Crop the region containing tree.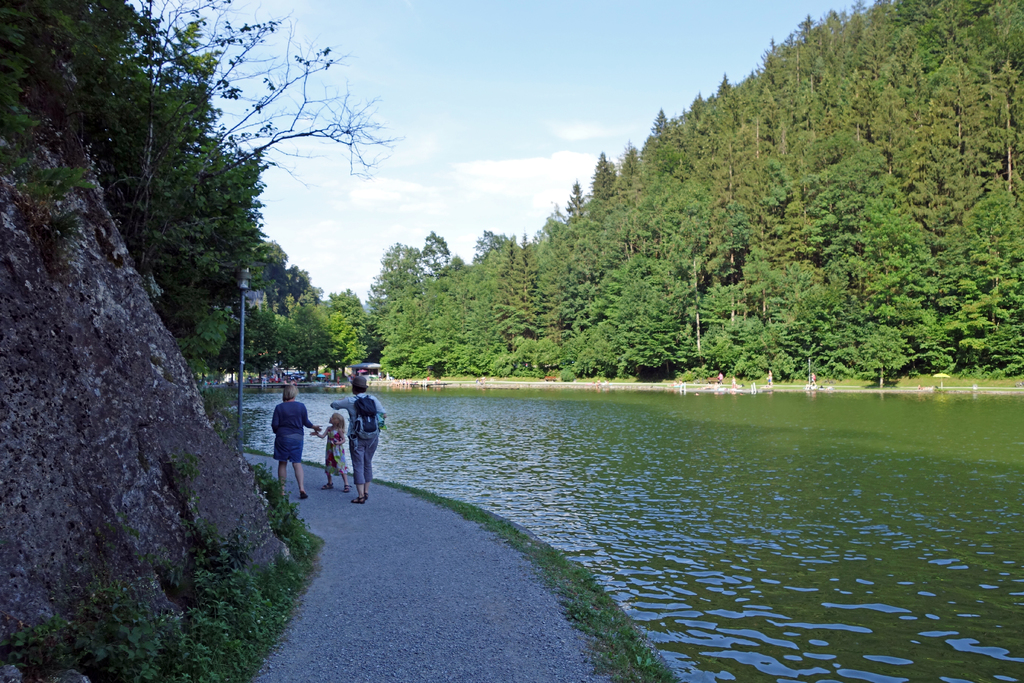
Crop region: <box>320,300,358,382</box>.
